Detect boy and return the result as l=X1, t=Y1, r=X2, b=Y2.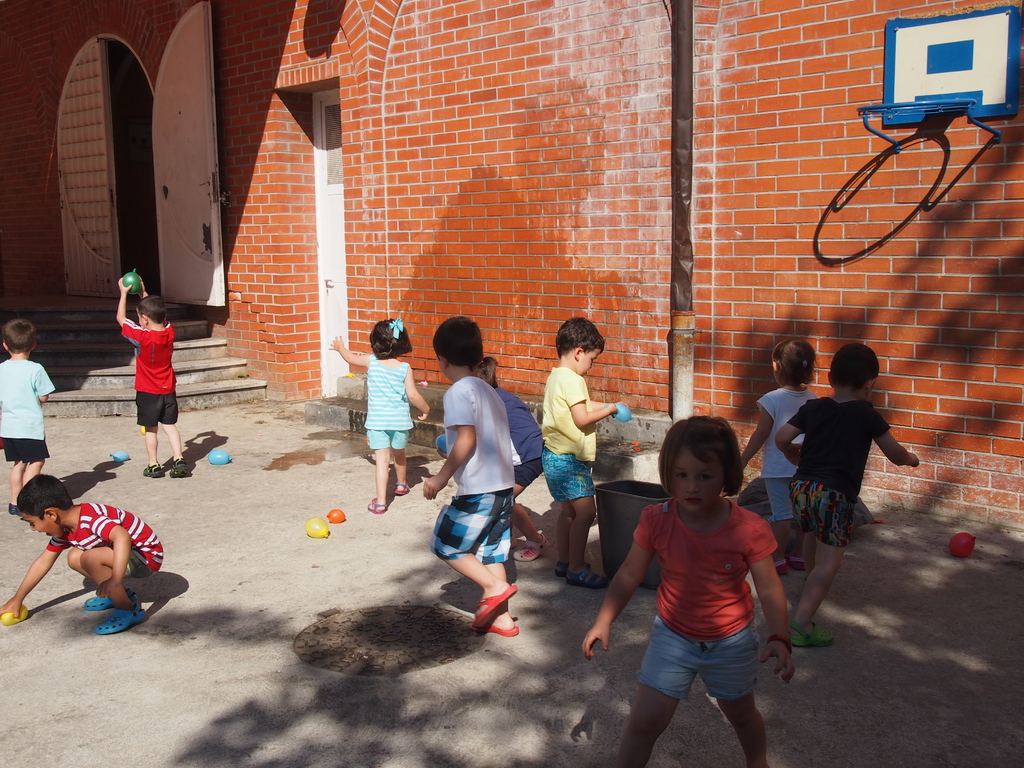
l=416, t=304, r=534, b=637.
